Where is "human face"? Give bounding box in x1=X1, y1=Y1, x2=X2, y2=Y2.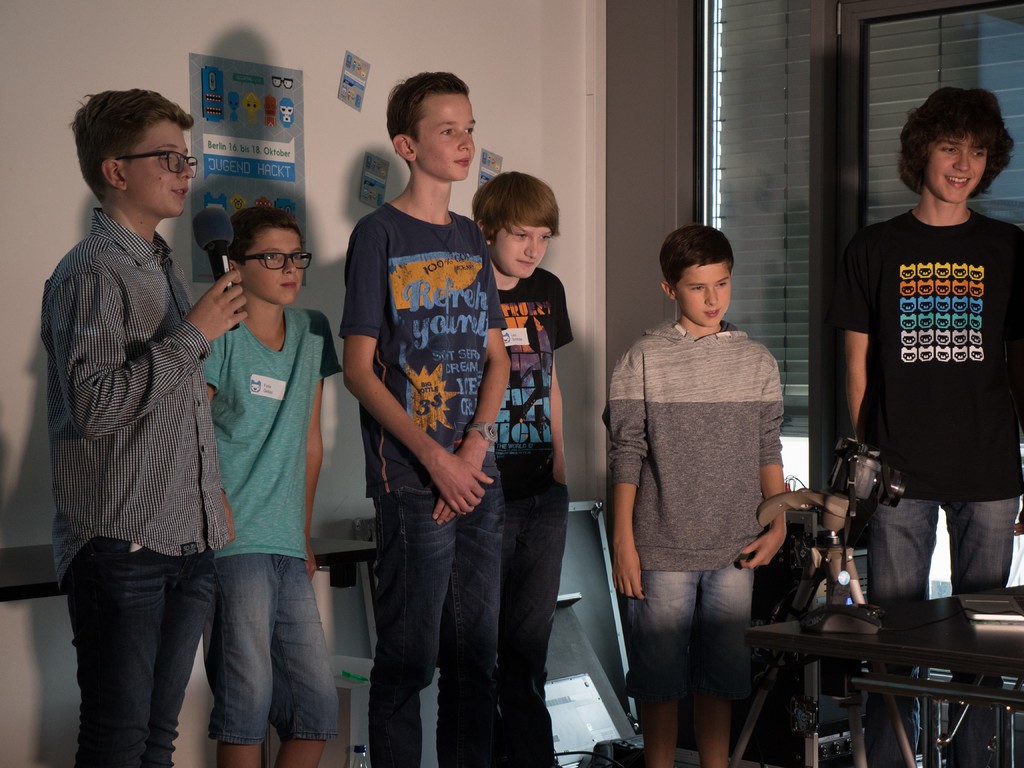
x1=237, y1=228, x2=305, y2=304.
